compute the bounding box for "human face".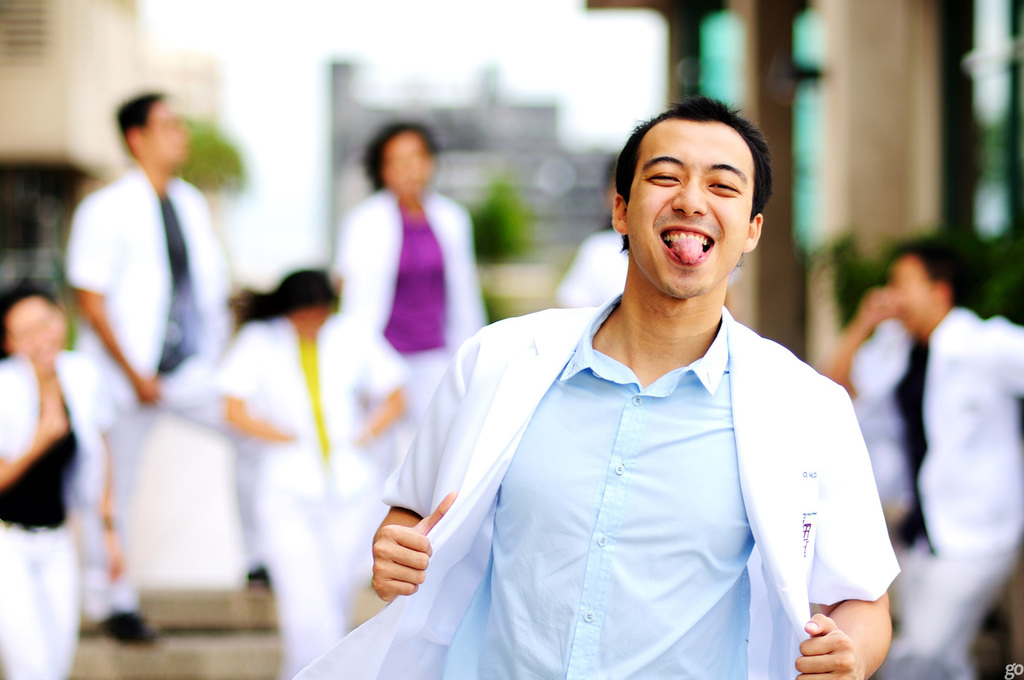
<box>881,256,955,332</box>.
